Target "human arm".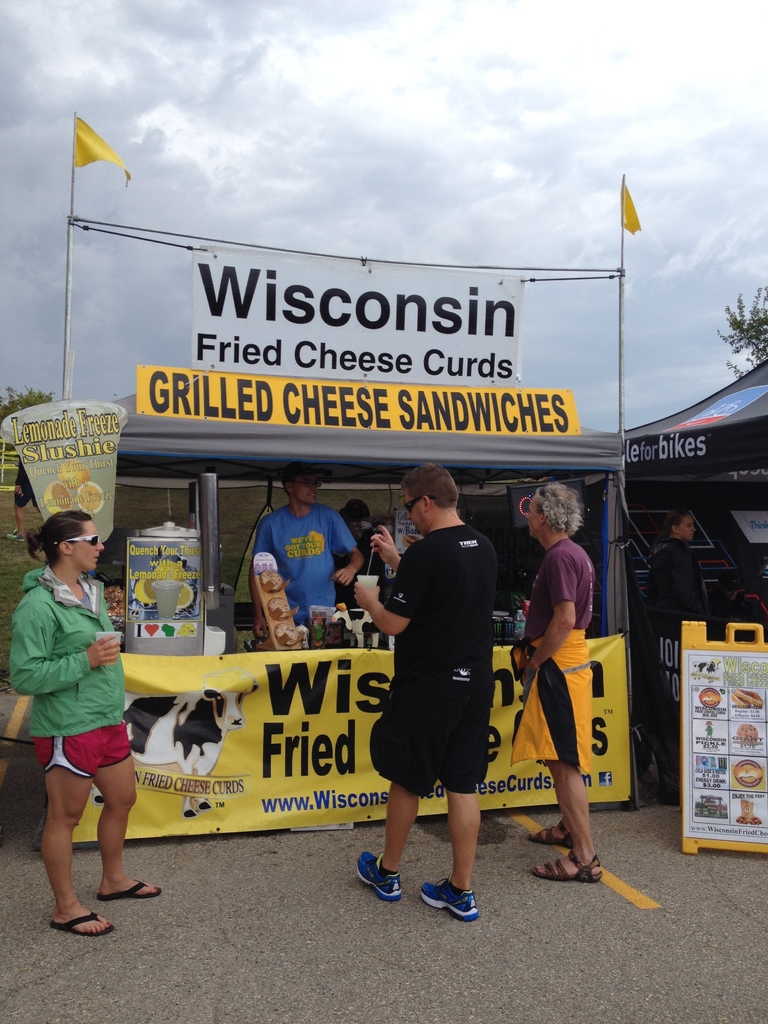
Target region: [503,557,603,691].
